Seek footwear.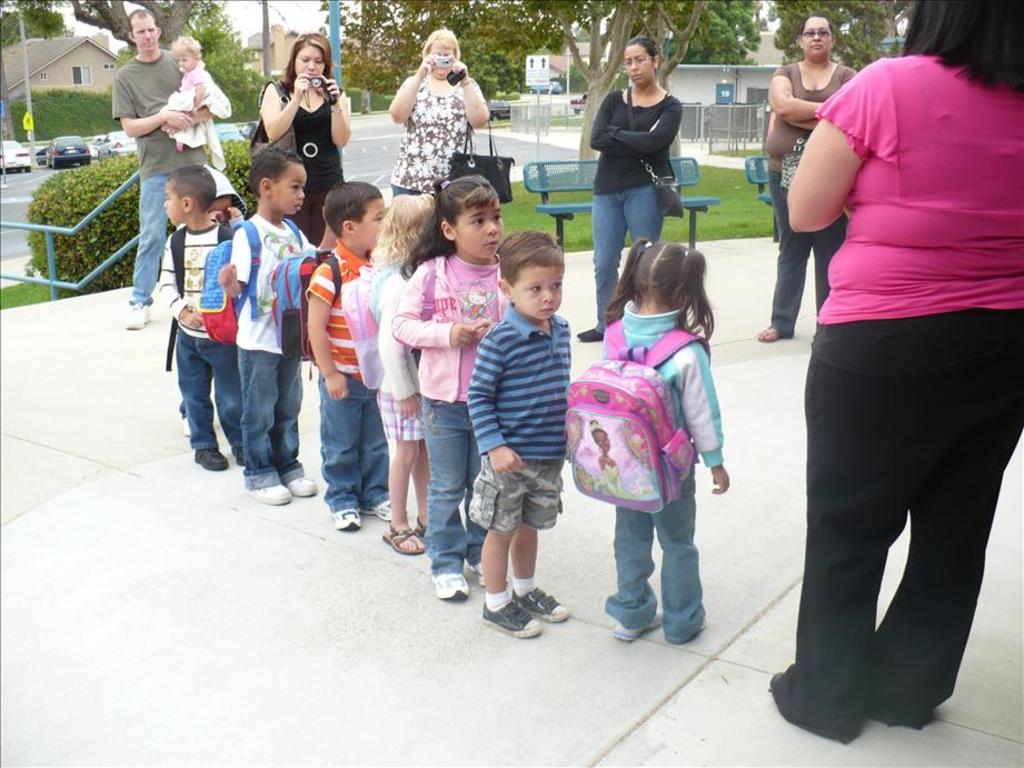
x1=230, y1=447, x2=247, y2=476.
